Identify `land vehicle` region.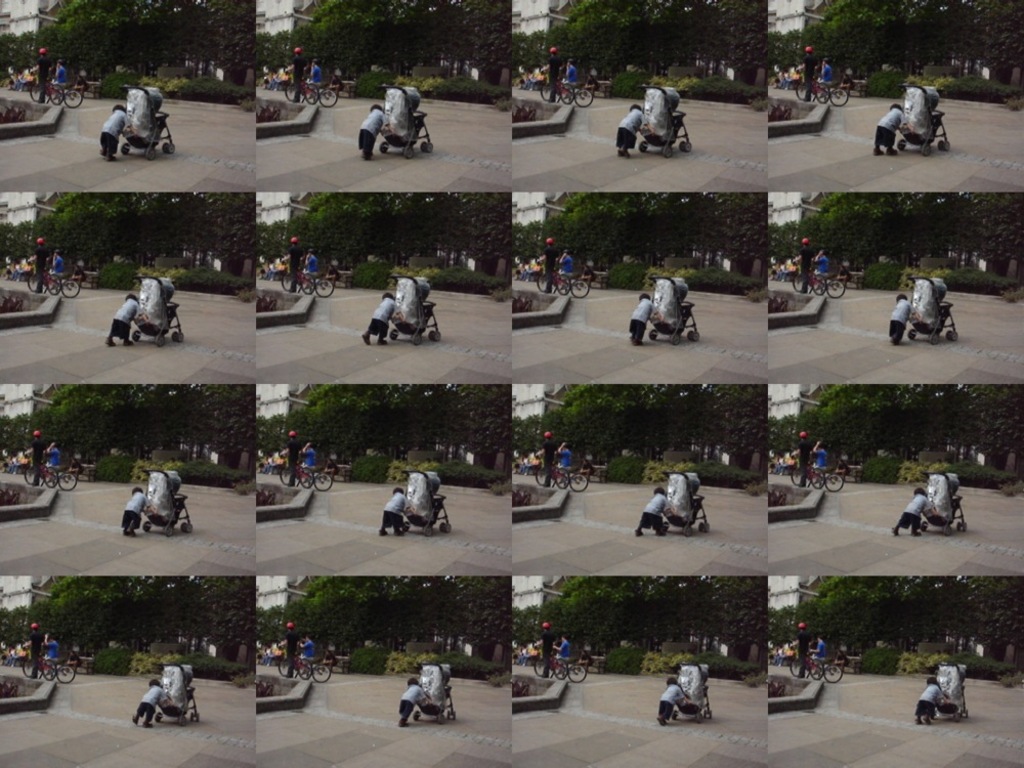
Region: <region>814, 665, 840, 681</region>.
